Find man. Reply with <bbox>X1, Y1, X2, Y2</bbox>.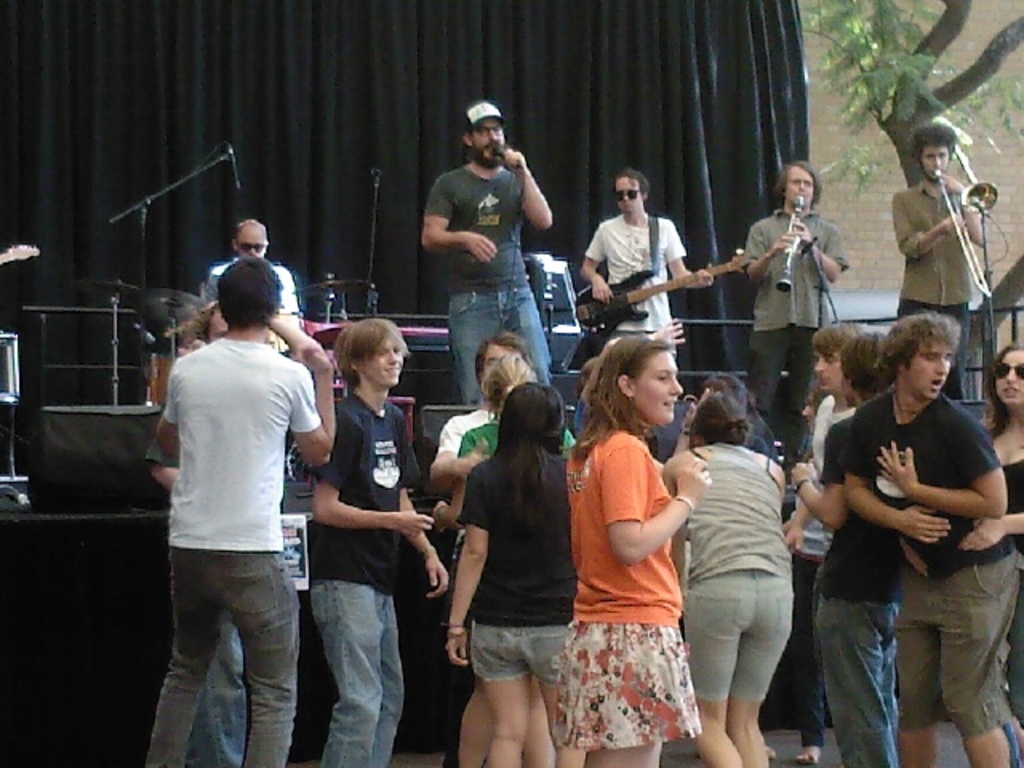
<bbox>742, 158, 850, 453</bbox>.
